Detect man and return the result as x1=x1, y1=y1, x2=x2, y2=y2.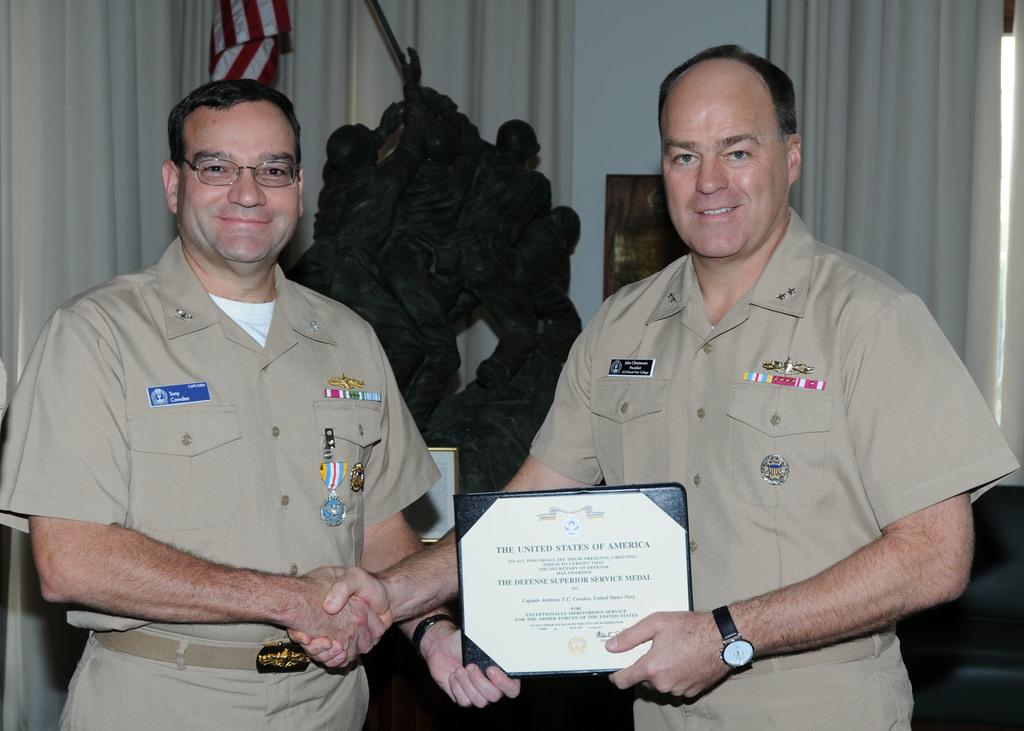
x1=291, y1=44, x2=1021, y2=730.
